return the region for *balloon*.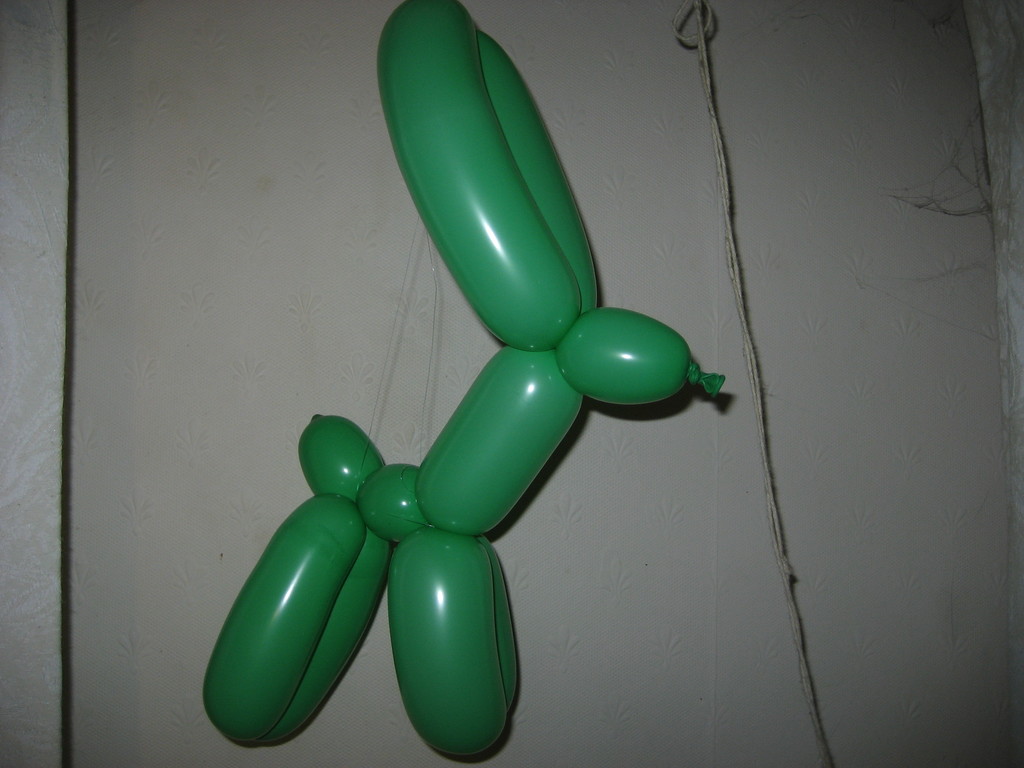
(198, 0, 728, 759).
